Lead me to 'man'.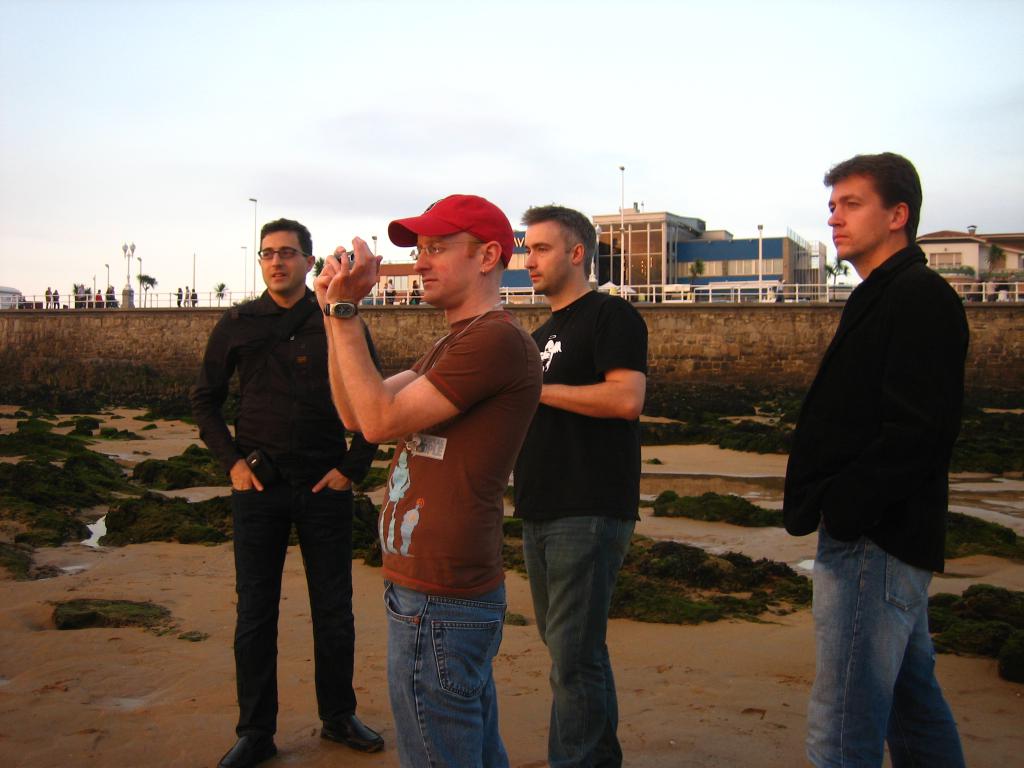
Lead to rect(310, 191, 545, 767).
